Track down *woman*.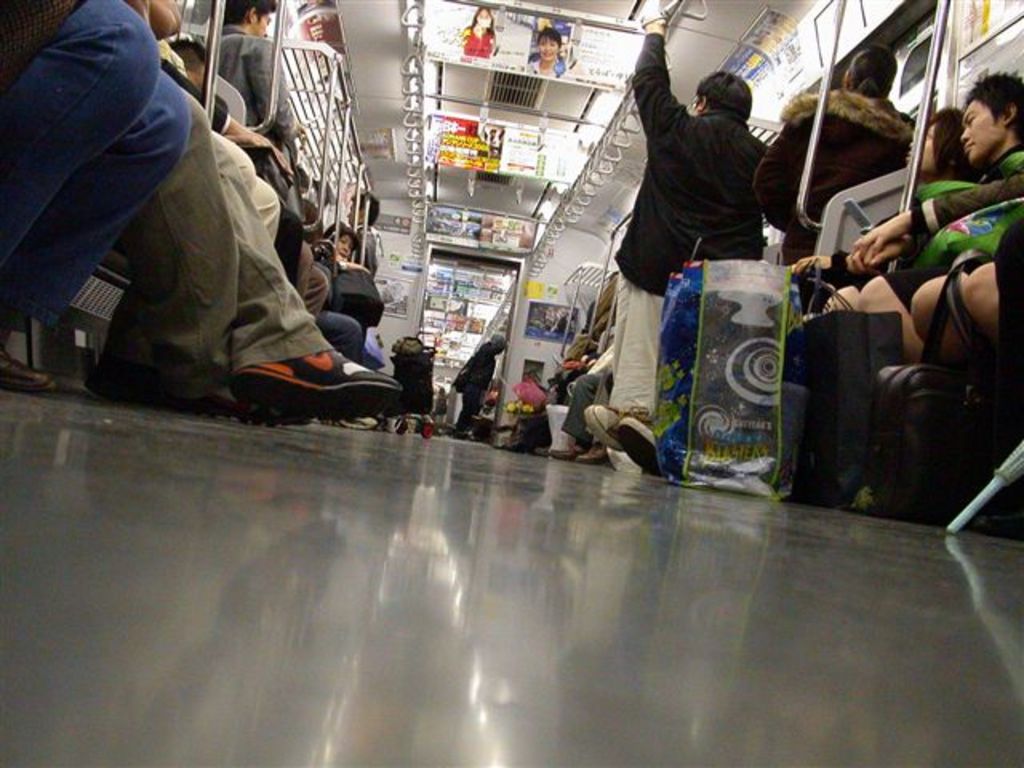
Tracked to left=522, top=22, right=574, bottom=78.
